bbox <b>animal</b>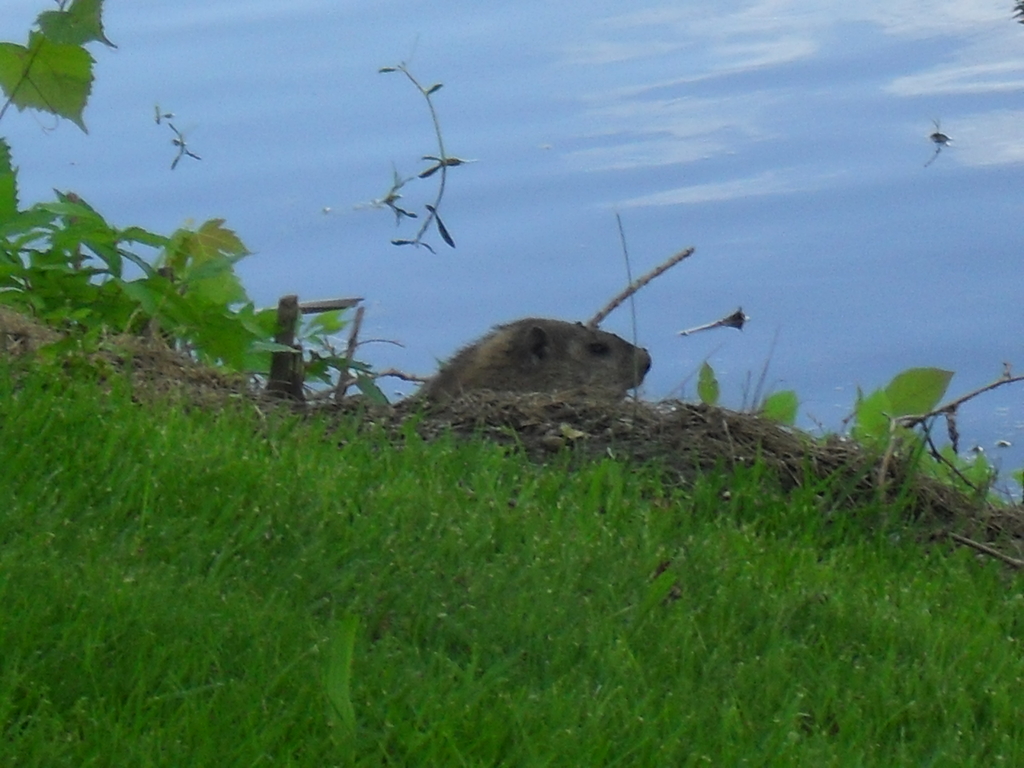
[x1=392, y1=314, x2=657, y2=408]
